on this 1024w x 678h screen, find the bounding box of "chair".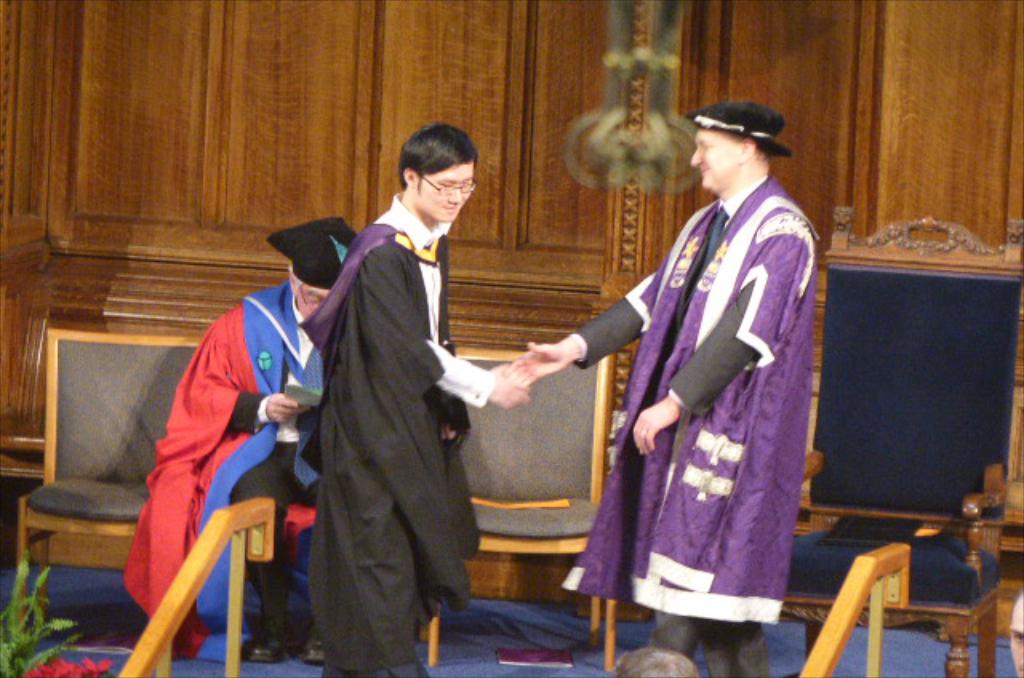
Bounding box: crop(416, 345, 619, 668).
